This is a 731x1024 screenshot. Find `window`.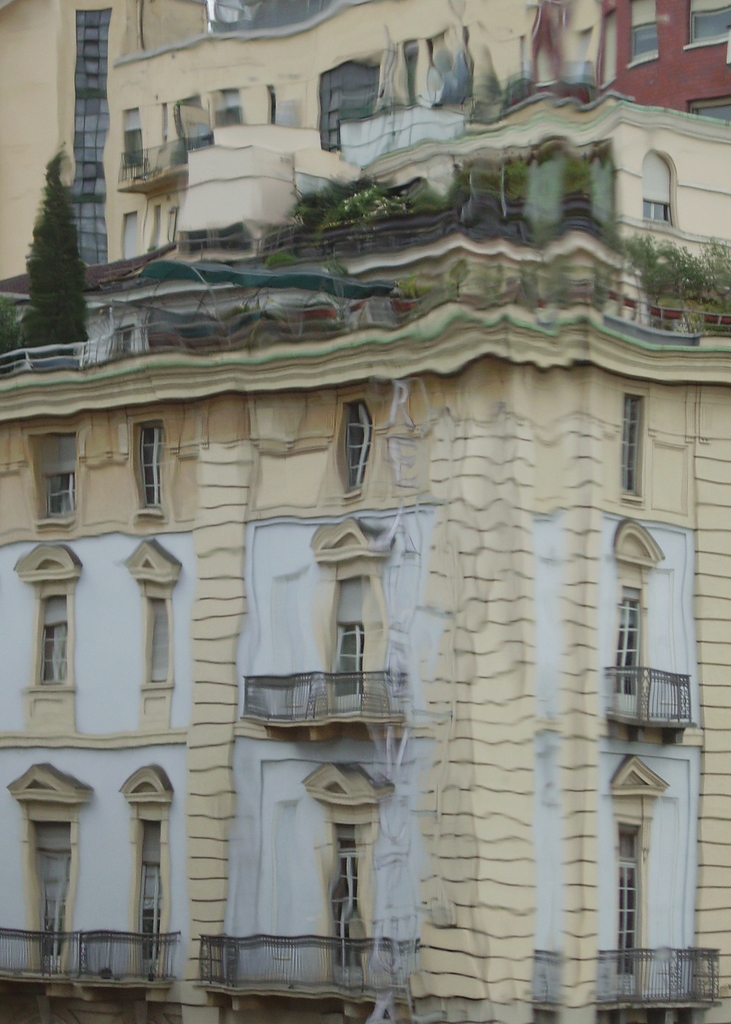
Bounding box: 616:389:650:496.
